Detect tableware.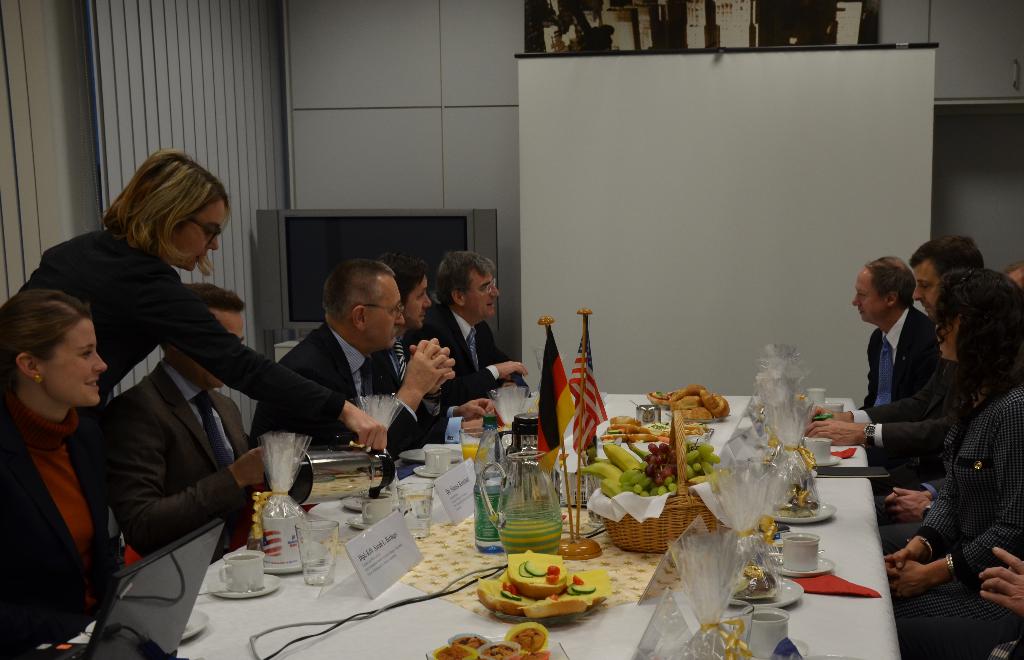
Detected at 817/456/838/466.
